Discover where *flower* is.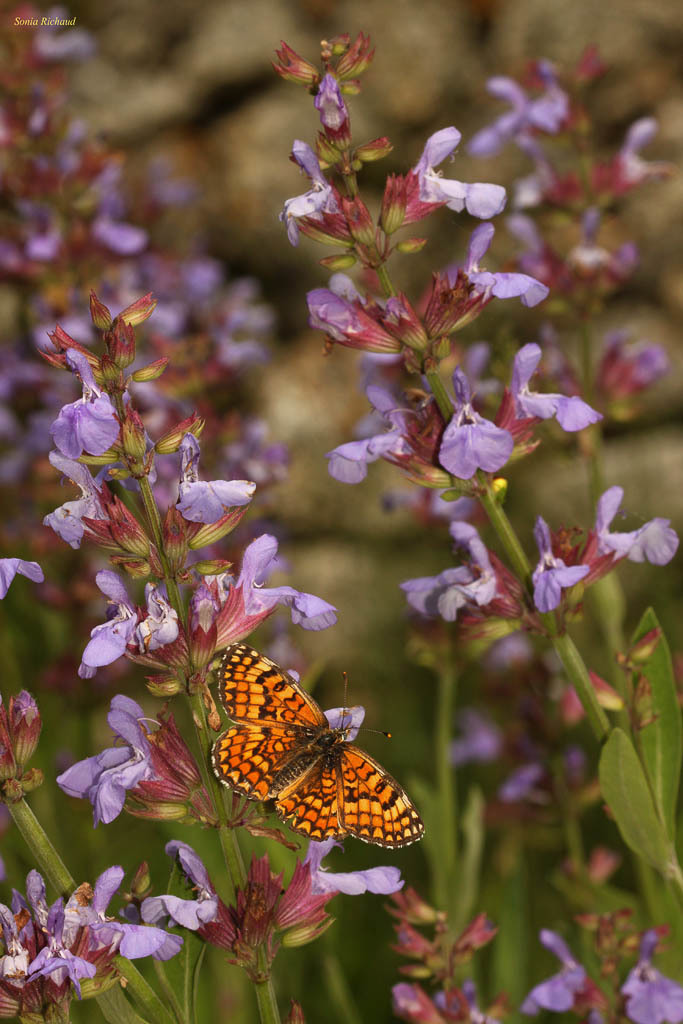
Discovered at (left=116, top=292, right=160, bottom=331).
